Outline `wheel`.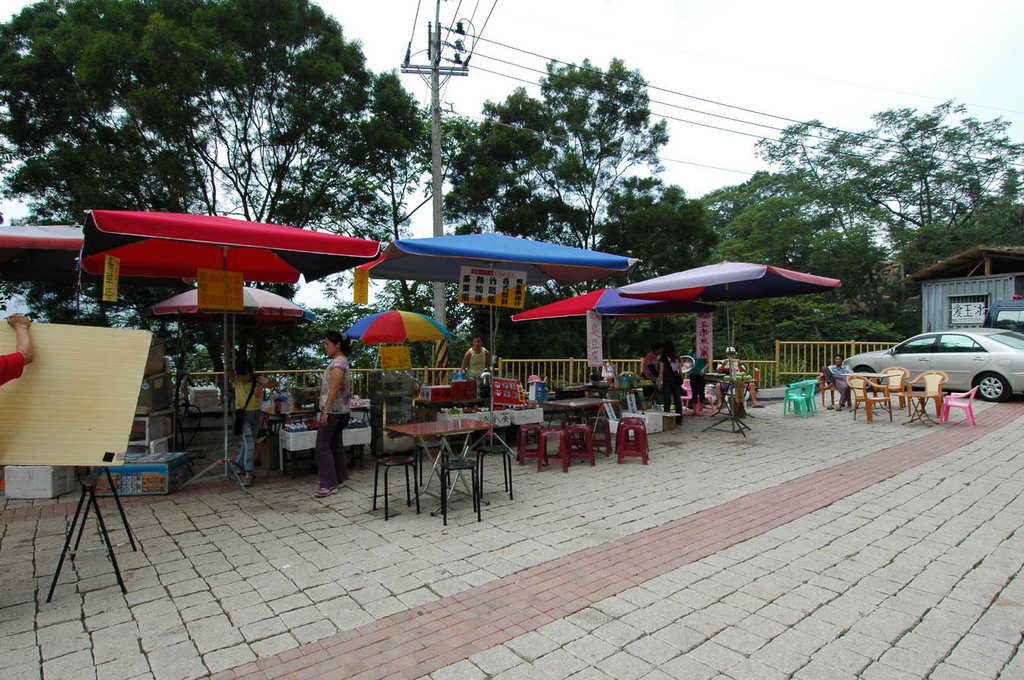
Outline: BBox(971, 369, 1012, 402).
